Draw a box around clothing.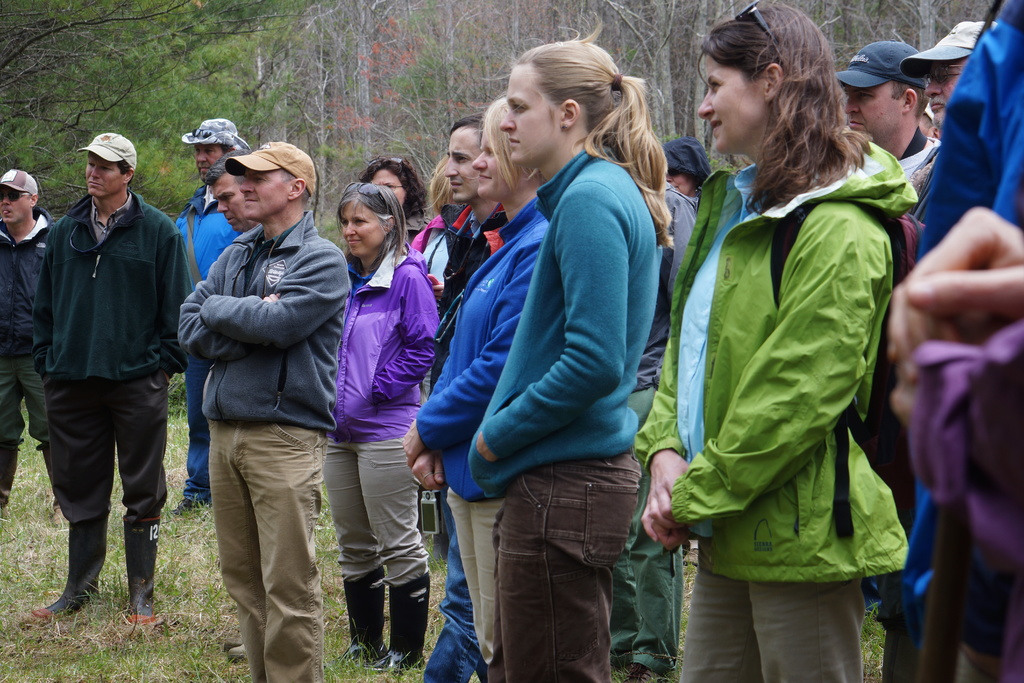
detection(171, 210, 344, 682).
